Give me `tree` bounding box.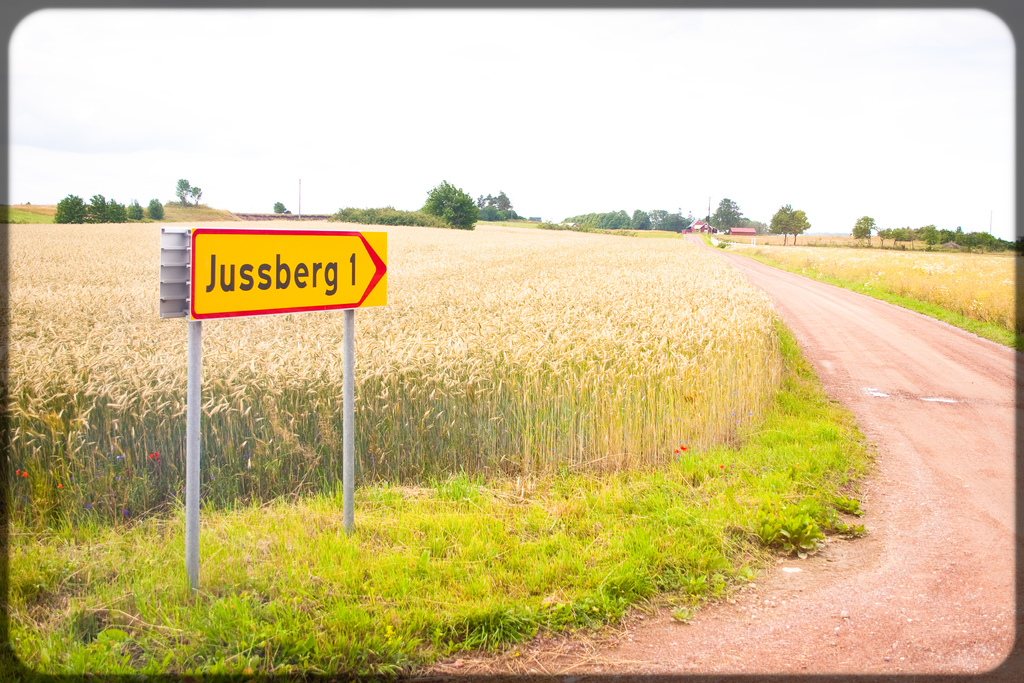
box(605, 207, 631, 228).
